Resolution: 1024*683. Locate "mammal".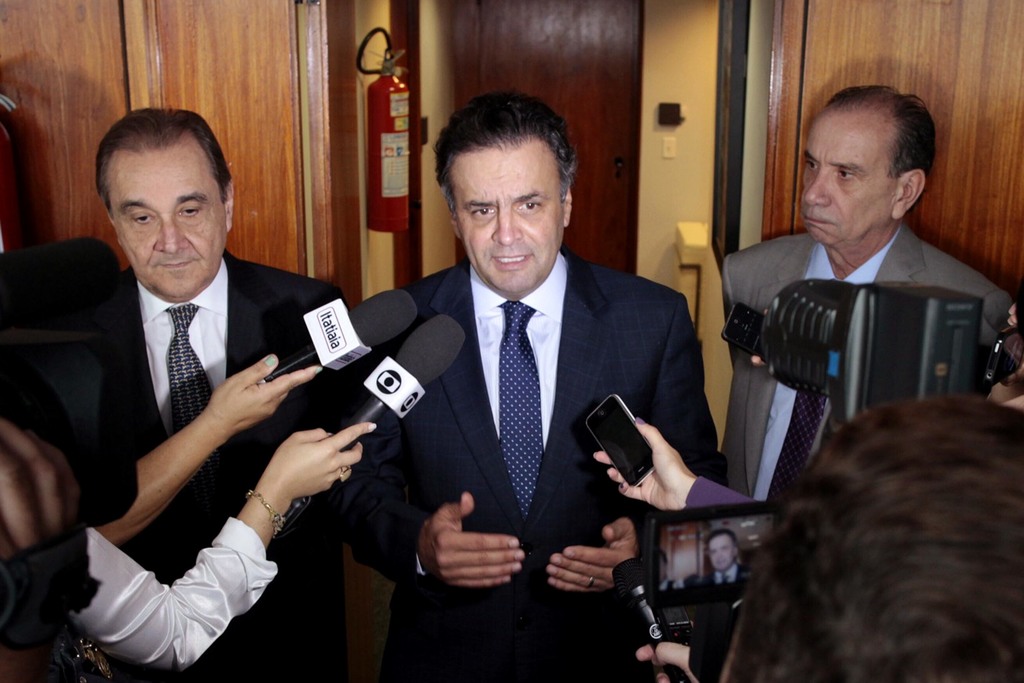
region(593, 315, 1023, 511).
